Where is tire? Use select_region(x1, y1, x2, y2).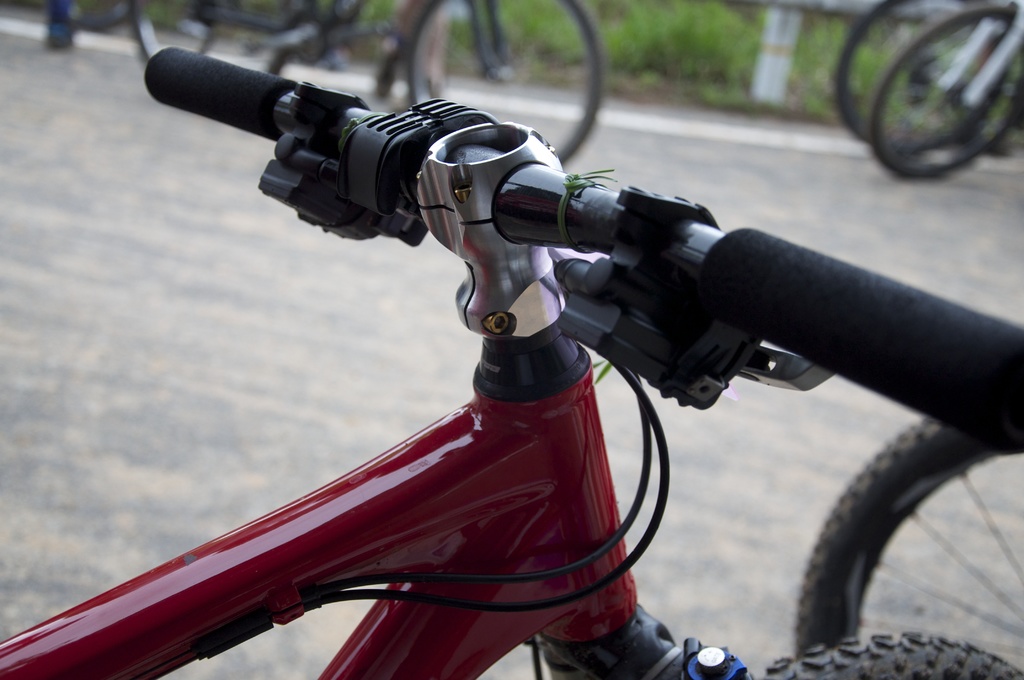
select_region(132, 0, 221, 67).
